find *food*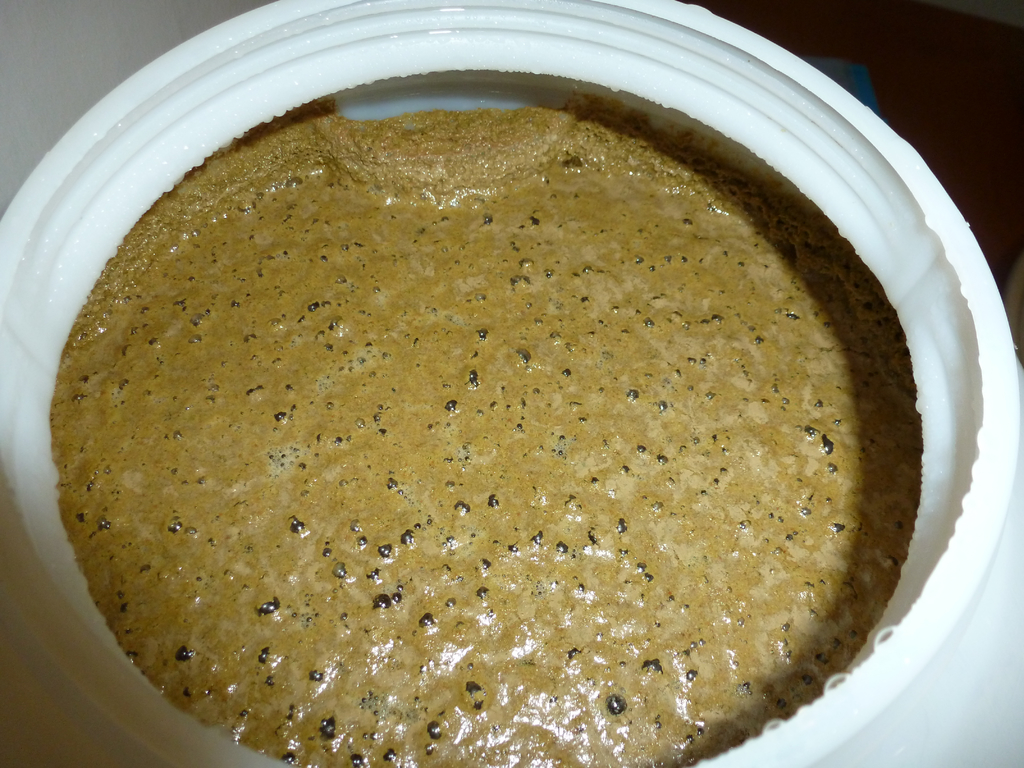
58:53:954:742
